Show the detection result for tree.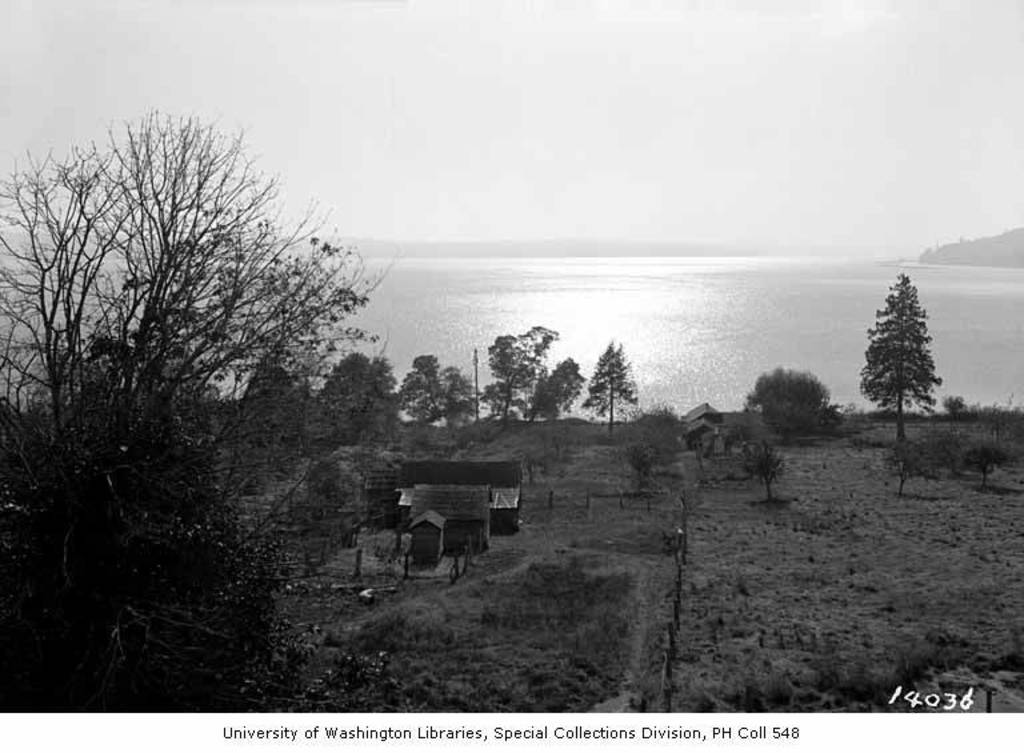
Rect(481, 321, 571, 418).
